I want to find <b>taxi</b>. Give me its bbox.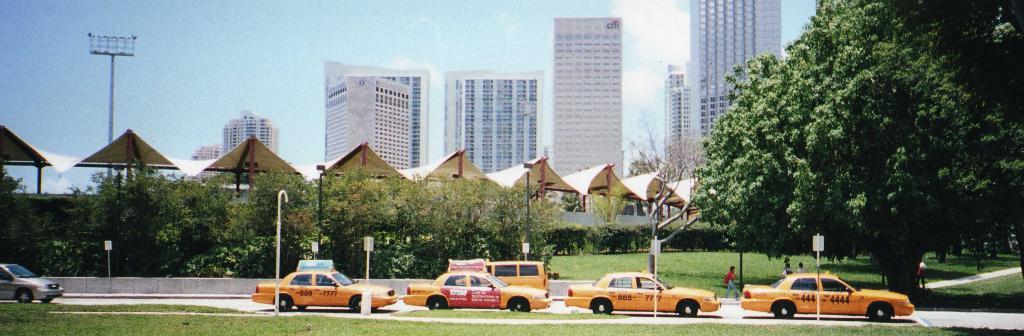
[left=248, top=255, right=397, bottom=315].
